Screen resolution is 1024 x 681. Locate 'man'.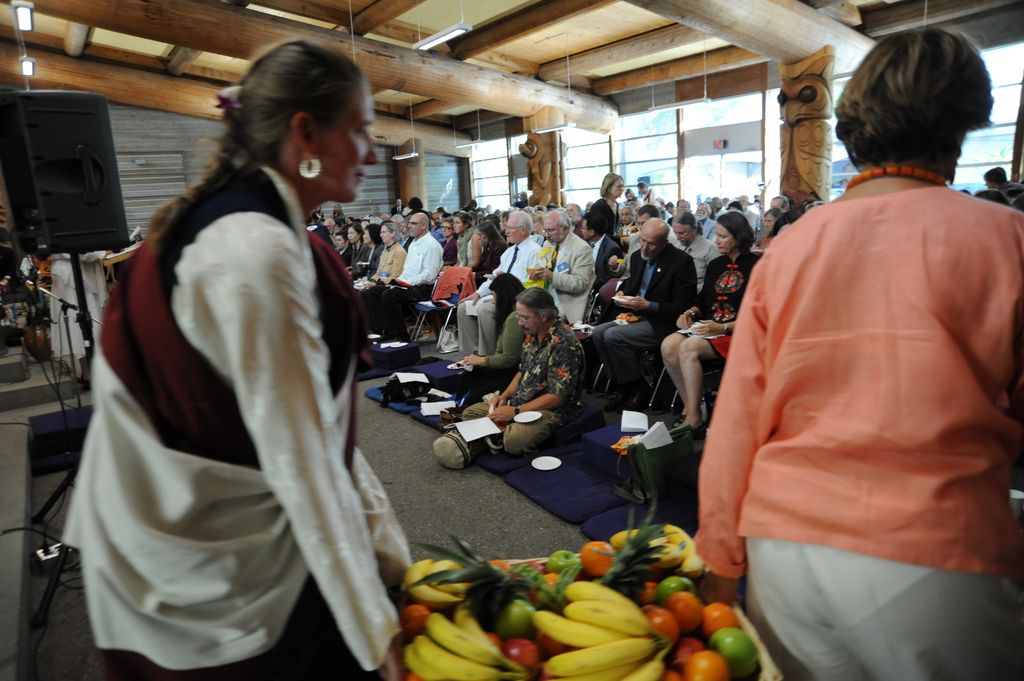
BBox(323, 218, 333, 239).
